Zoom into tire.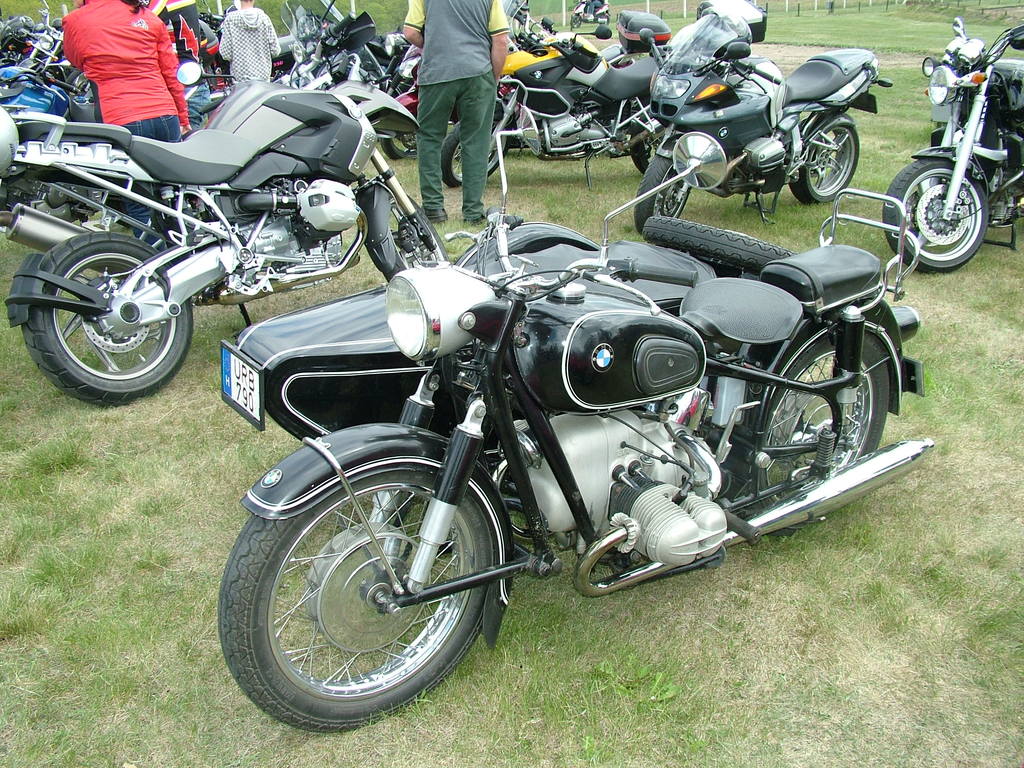
Zoom target: rect(795, 114, 860, 204).
